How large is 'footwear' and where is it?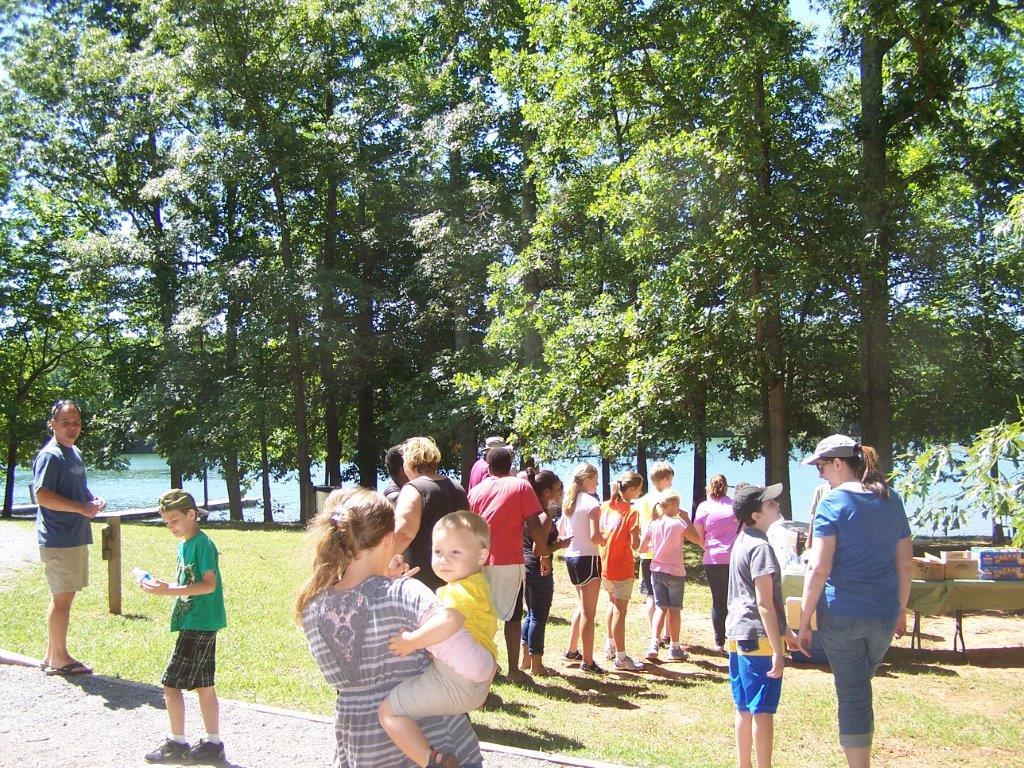
Bounding box: [601,646,617,657].
